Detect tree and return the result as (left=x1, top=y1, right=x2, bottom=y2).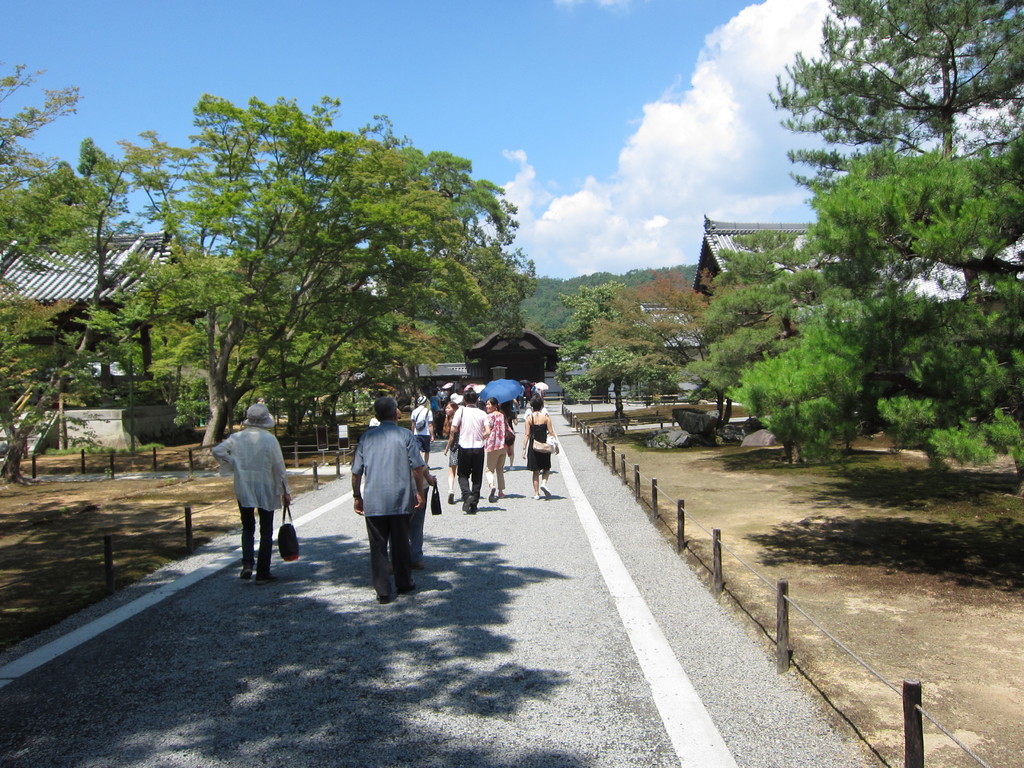
(left=706, top=216, right=898, bottom=467).
